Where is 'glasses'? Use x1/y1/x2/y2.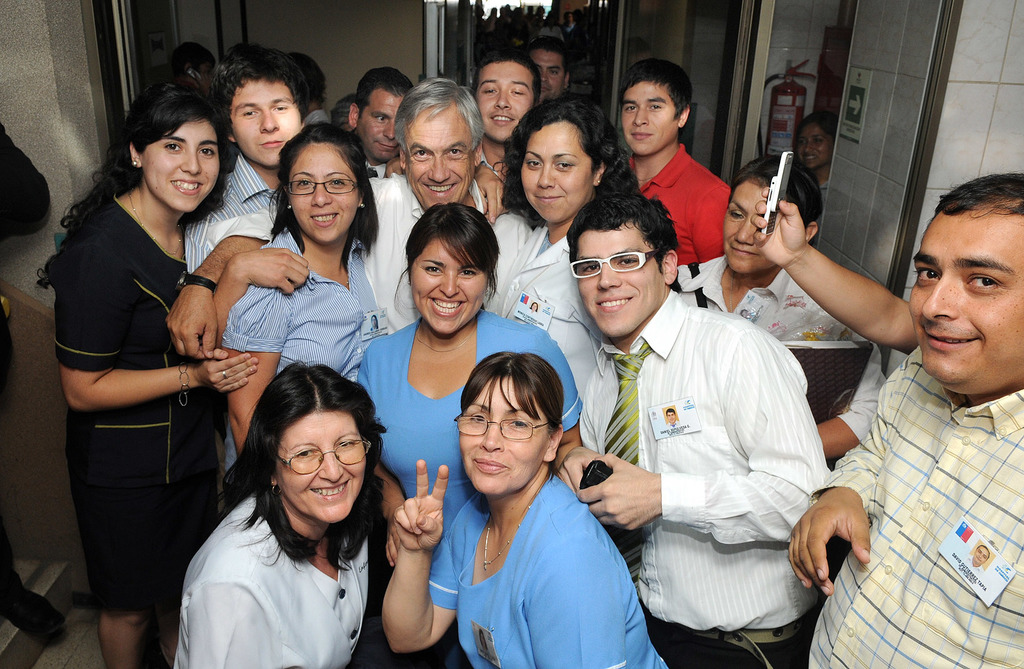
269/444/381/488.
